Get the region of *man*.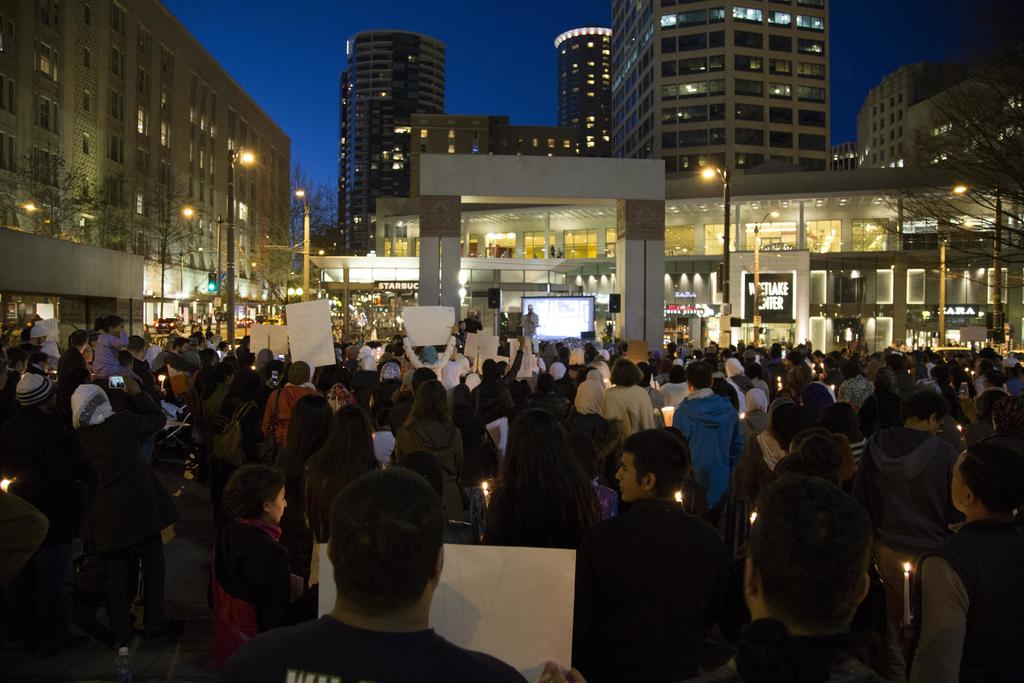
x1=293, y1=407, x2=376, y2=558.
